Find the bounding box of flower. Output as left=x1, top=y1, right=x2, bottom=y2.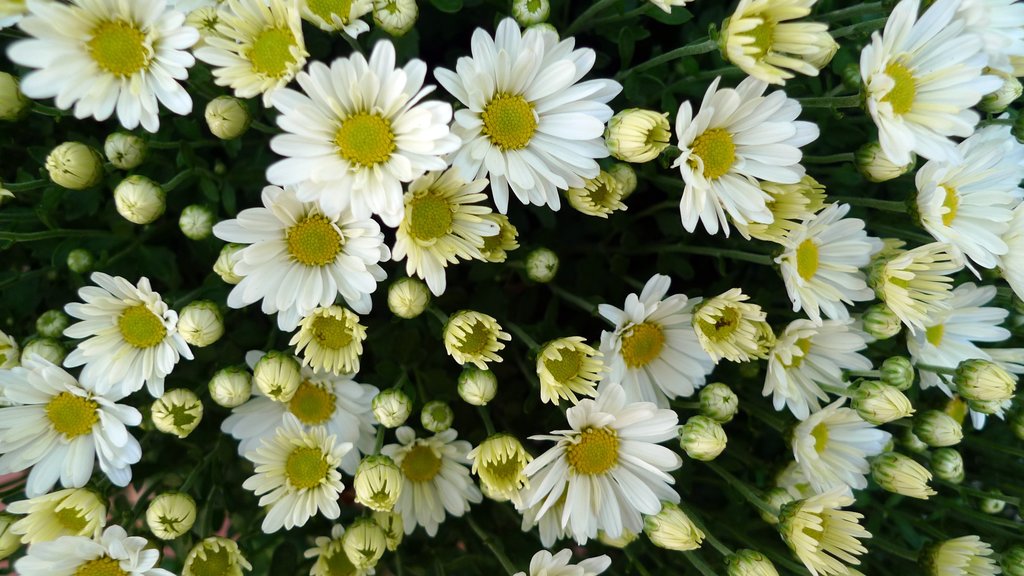
left=15, top=489, right=104, bottom=538.
